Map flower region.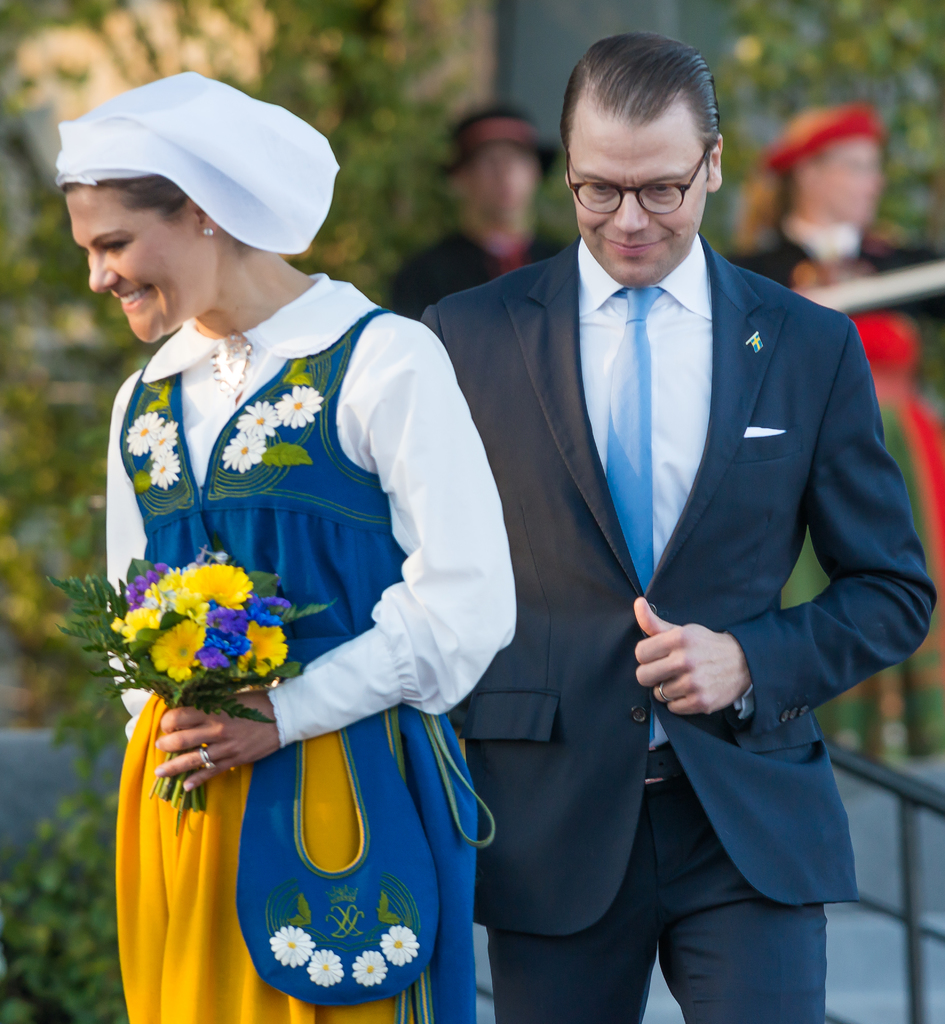
Mapped to [310,948,345,986].
